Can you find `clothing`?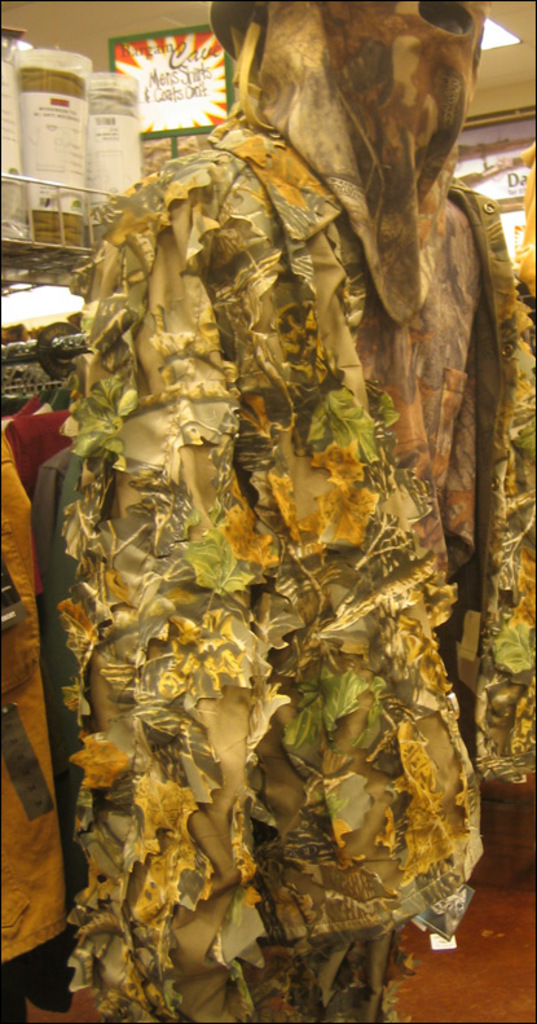
Yes, bounding box: [0, 298, 94, 1014].
